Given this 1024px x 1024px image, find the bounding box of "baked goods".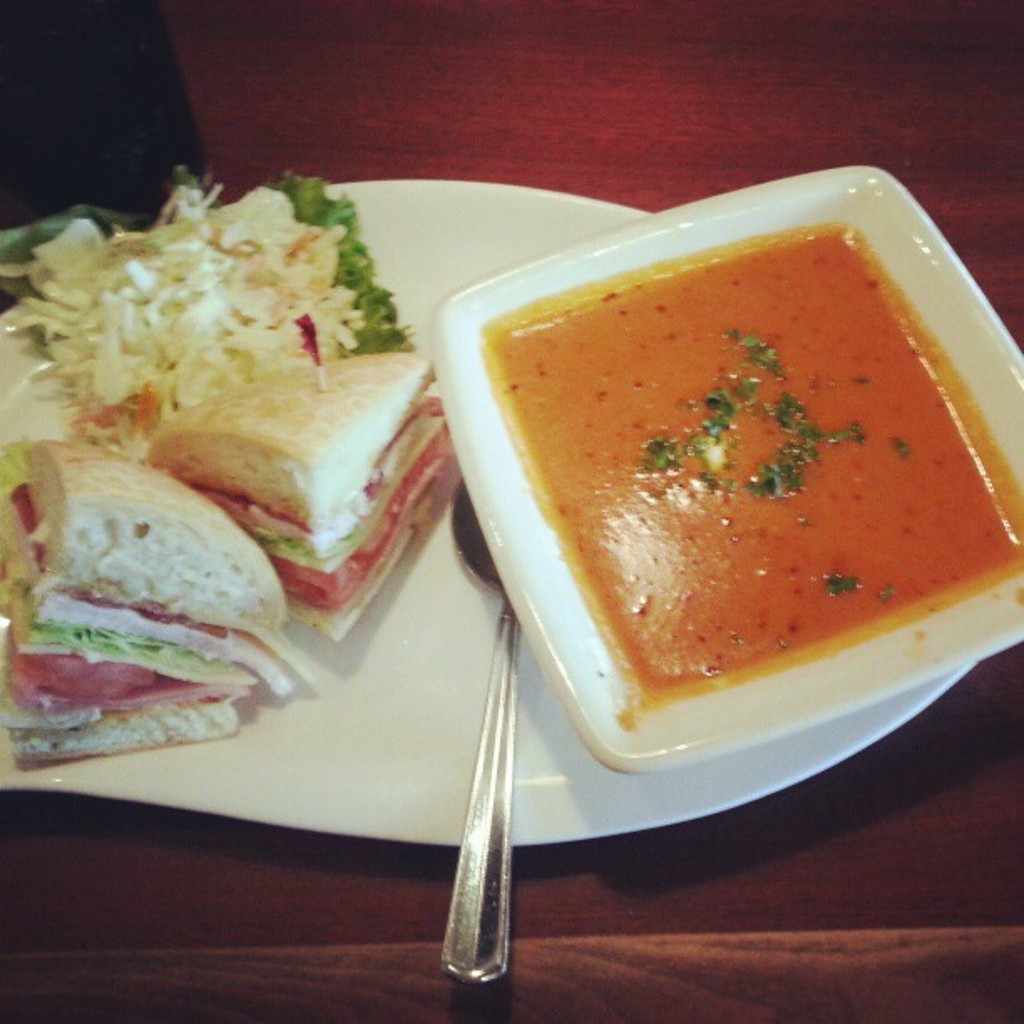
select_region(0, 443, 316, 765).
